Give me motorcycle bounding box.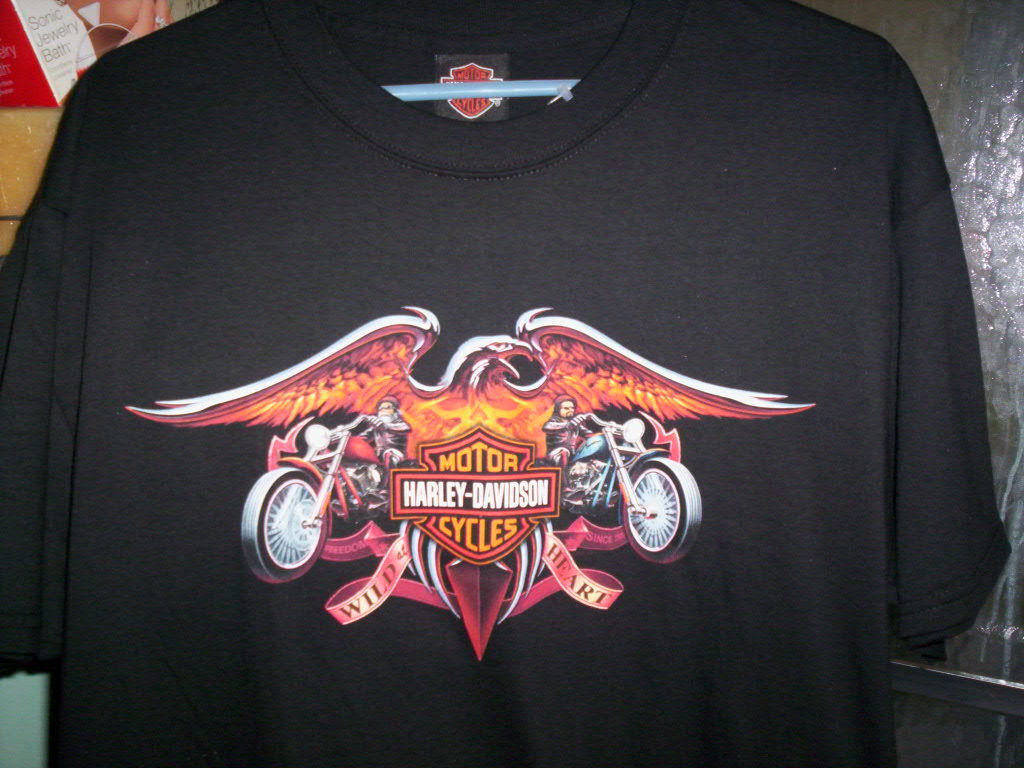
[544, 410, 703, 561].
